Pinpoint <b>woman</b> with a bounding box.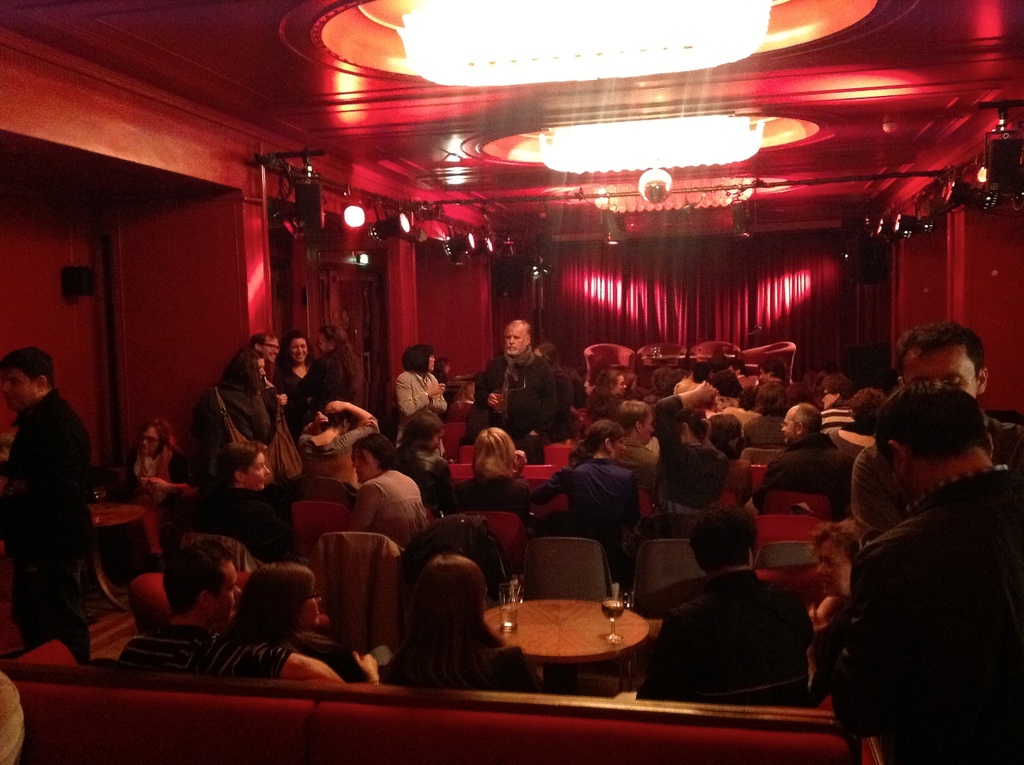
rect(831, 383, 888, 464).
